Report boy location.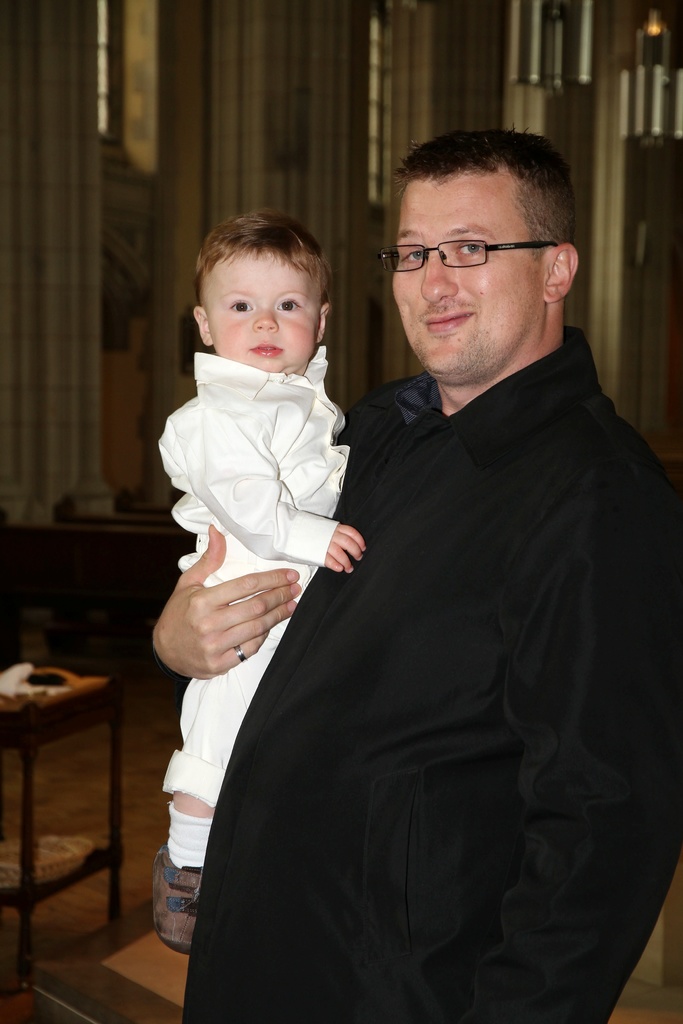
Report: box(148, 207, 367, 960).
